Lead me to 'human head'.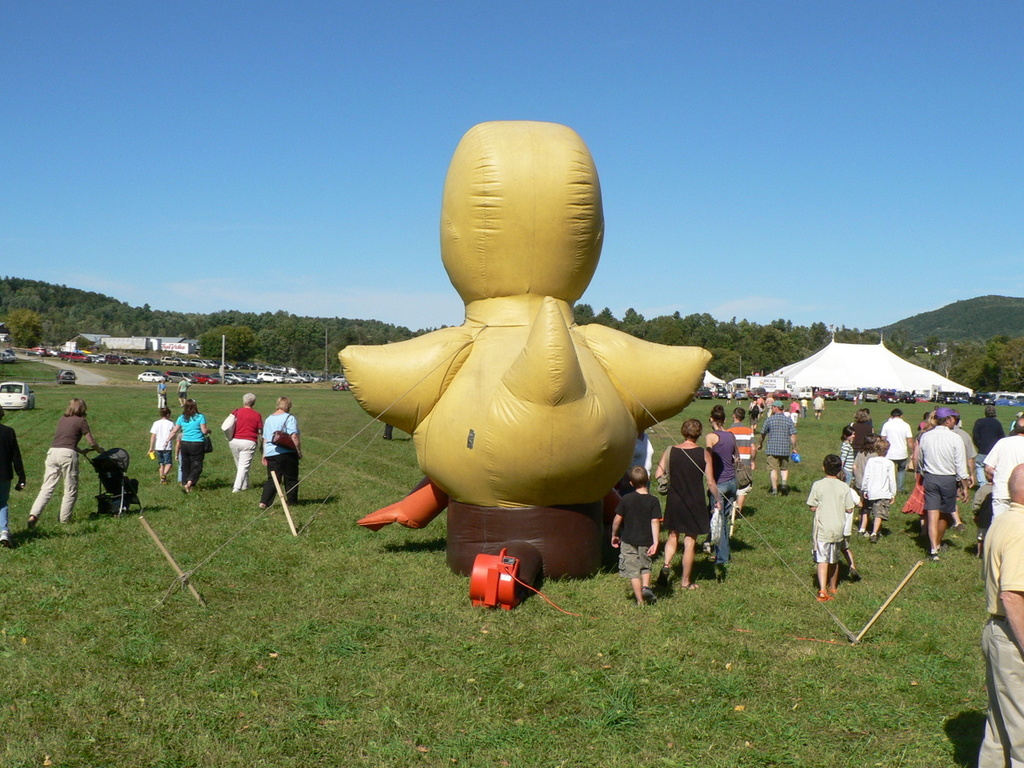
Lead to <box>183,398,201,413</box>.
